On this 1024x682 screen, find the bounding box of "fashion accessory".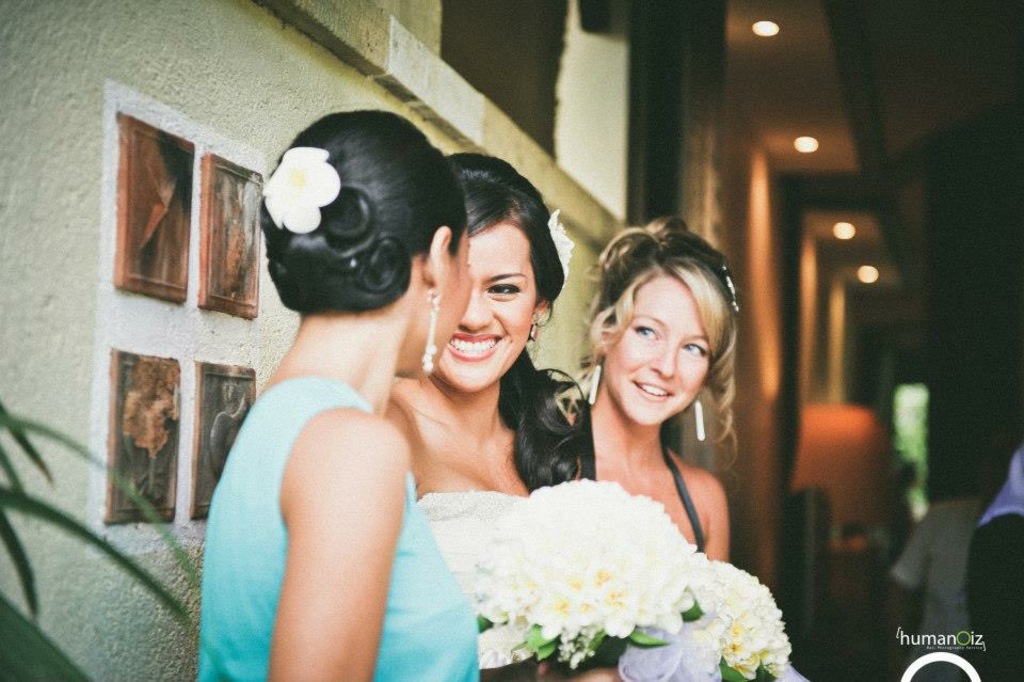
Bounding box: detection(585, 354, 605, 403).
